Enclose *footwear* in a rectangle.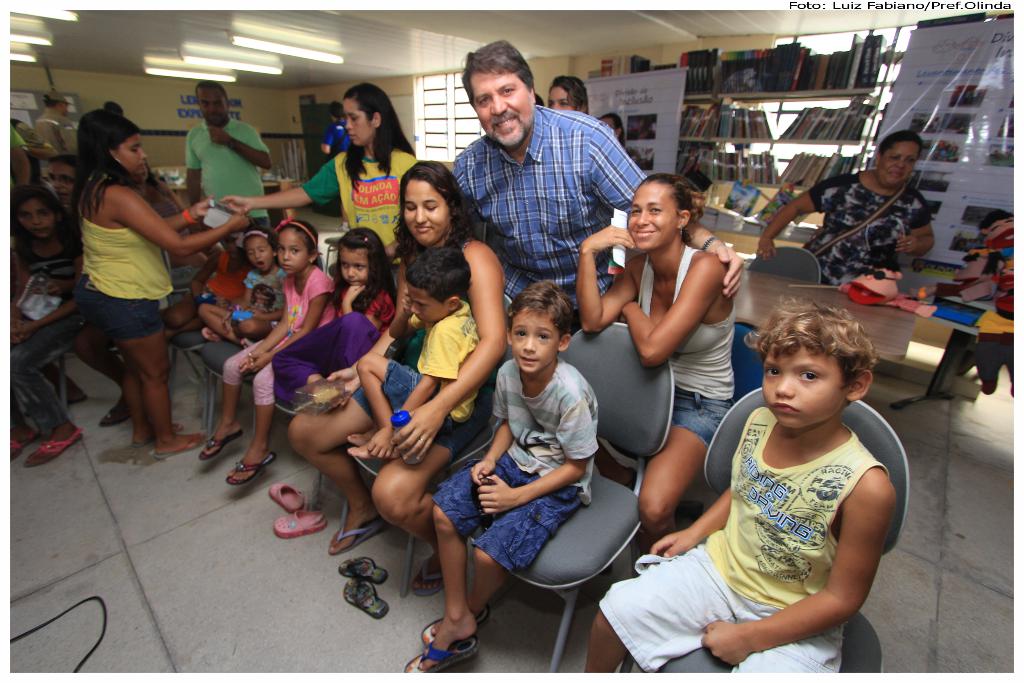
bbox(339, 493, 384, 554).
